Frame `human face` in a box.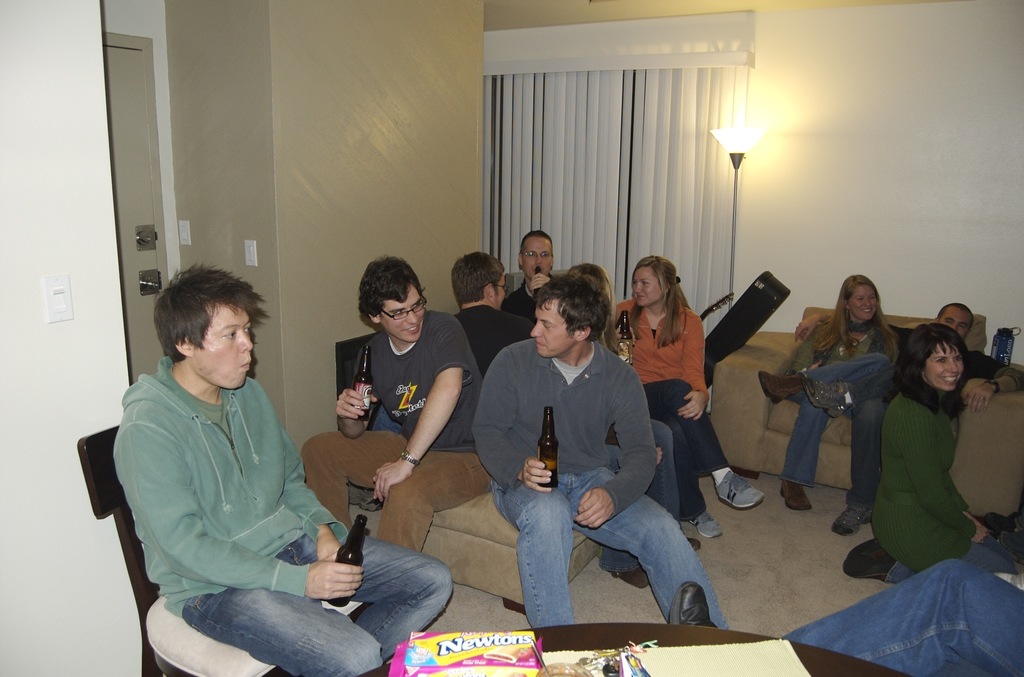
848/283/874/319.
